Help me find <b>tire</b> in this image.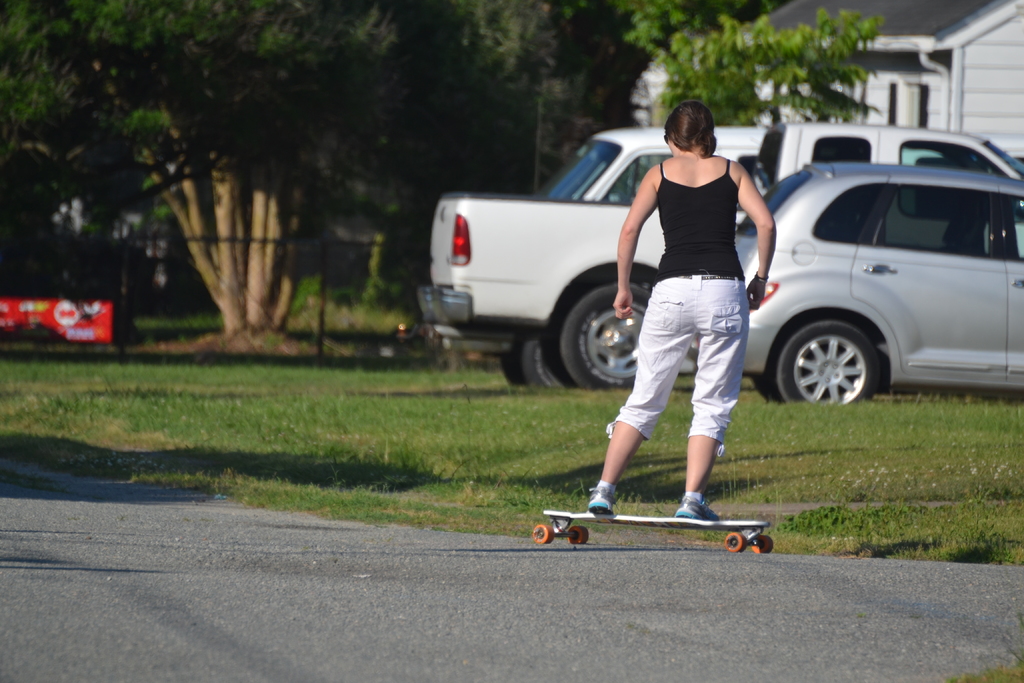
Found it: l=568, t=526, r=590, b=545.
